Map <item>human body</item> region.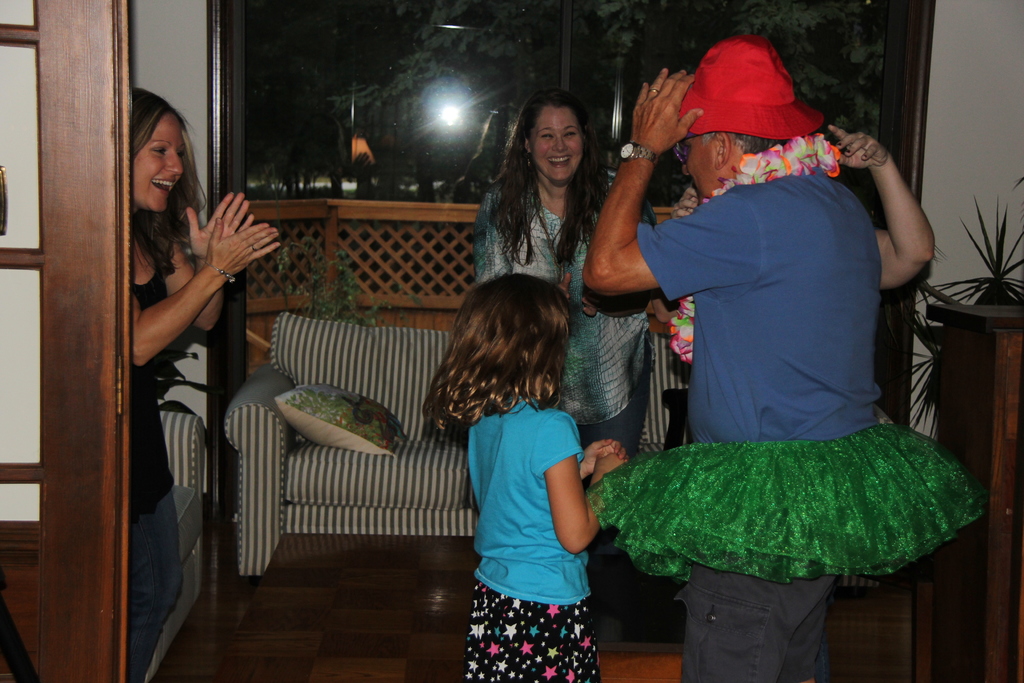
Mapped to 128 81 282 682.
